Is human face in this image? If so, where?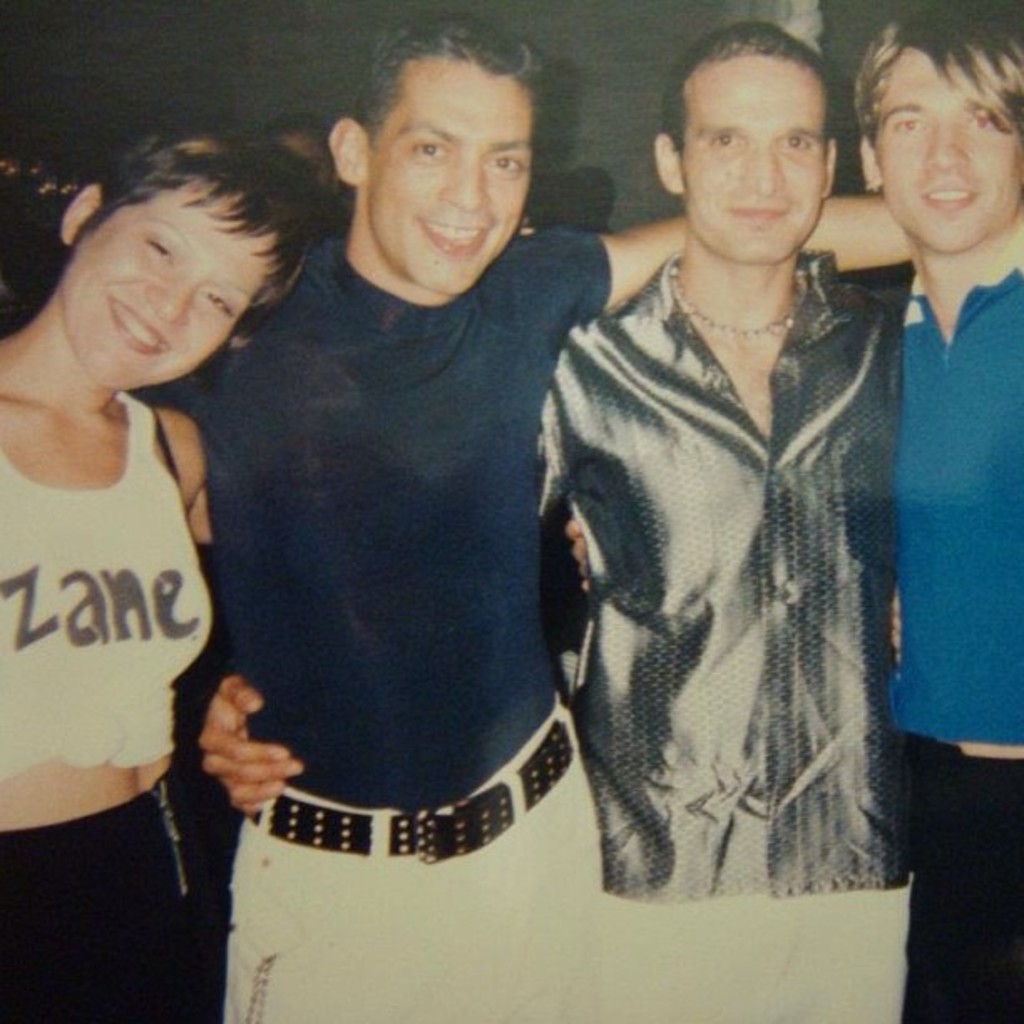
Yes, at rect(681, 50, 827, 263).
